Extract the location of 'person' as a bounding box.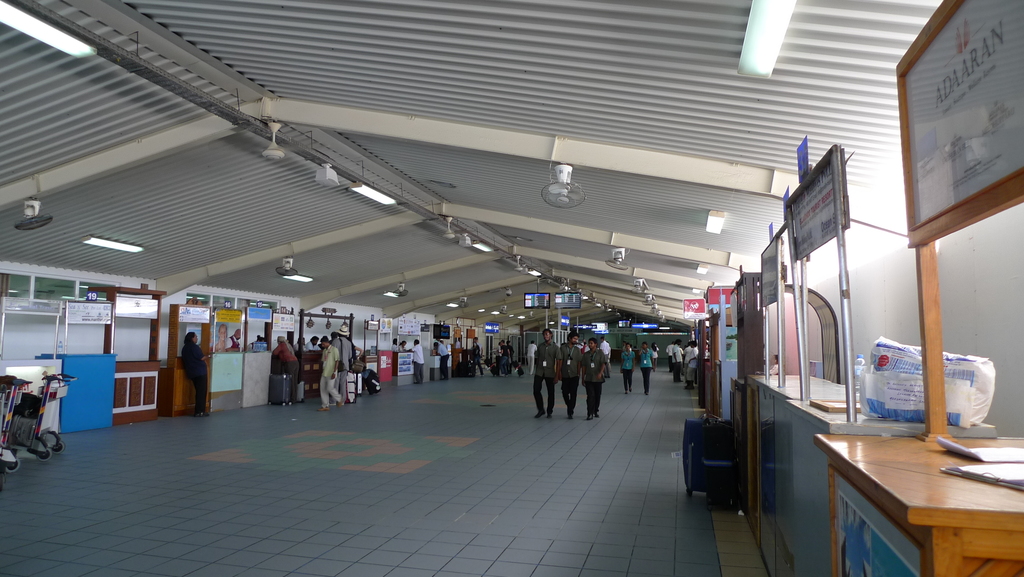
box(468, 337, 487, 378).
